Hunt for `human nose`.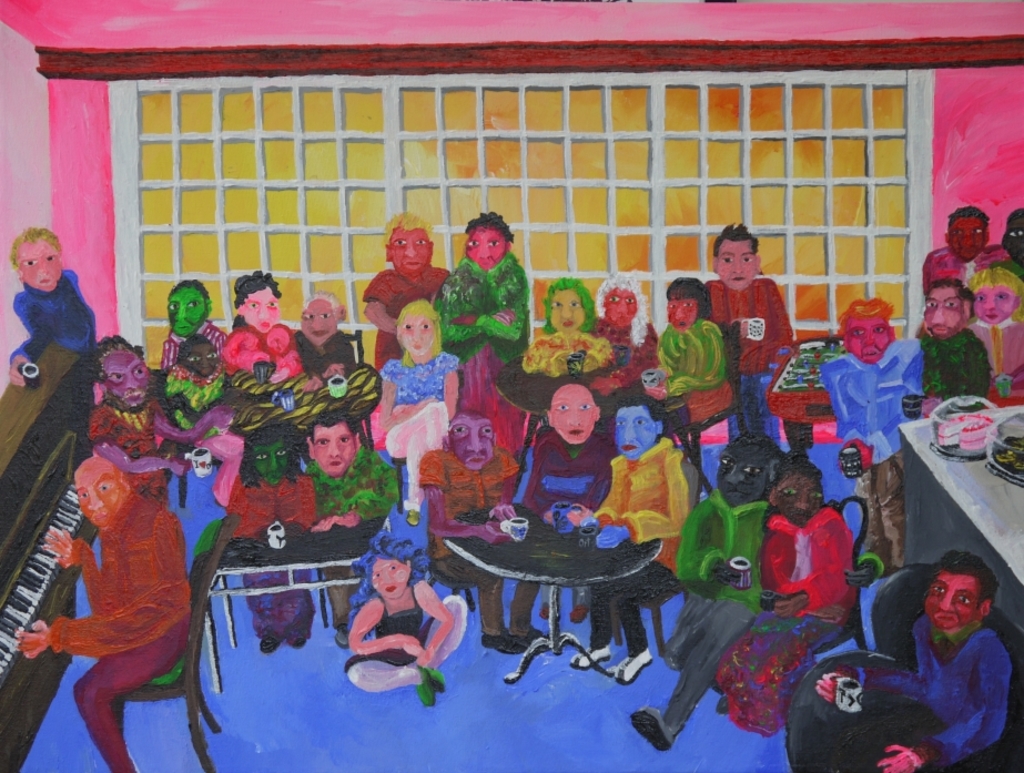
Hunted down at [x1=732, y1=256, x2=743, y2=273].
